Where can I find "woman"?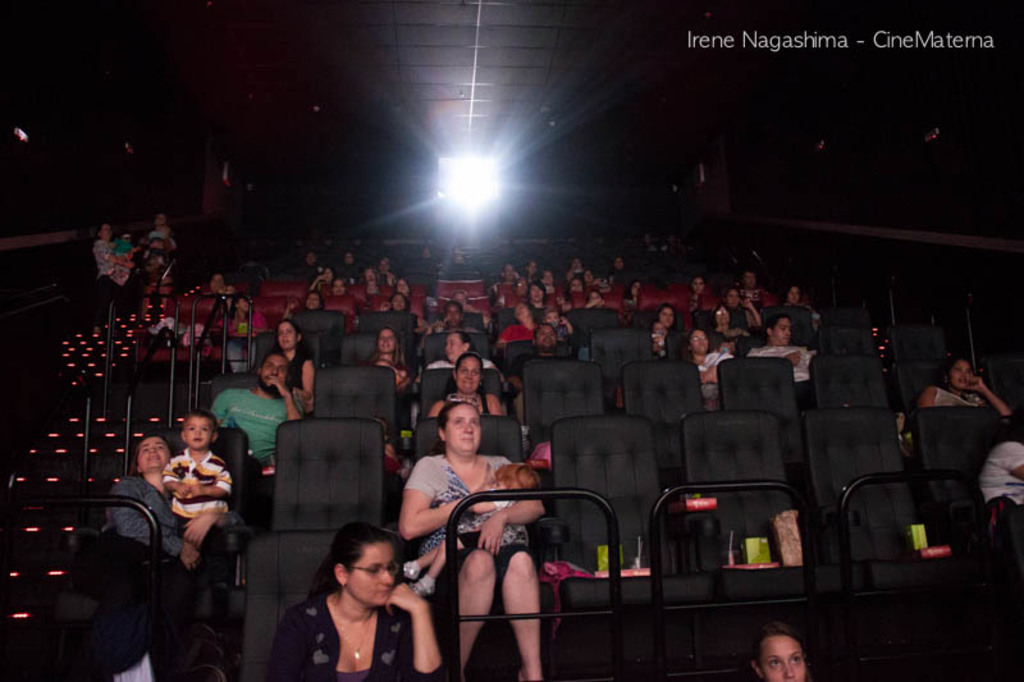
You can find it at l=520, t=258, r=540, b=279.
